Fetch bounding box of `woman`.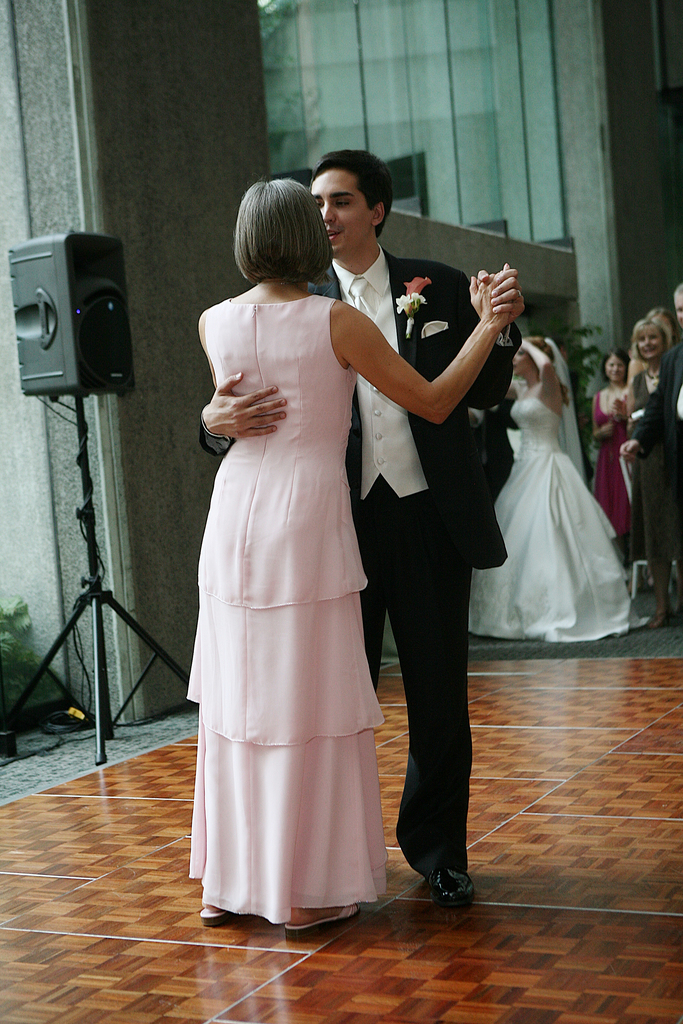
Bbox: bbox=[470, 337, 642, 643].
